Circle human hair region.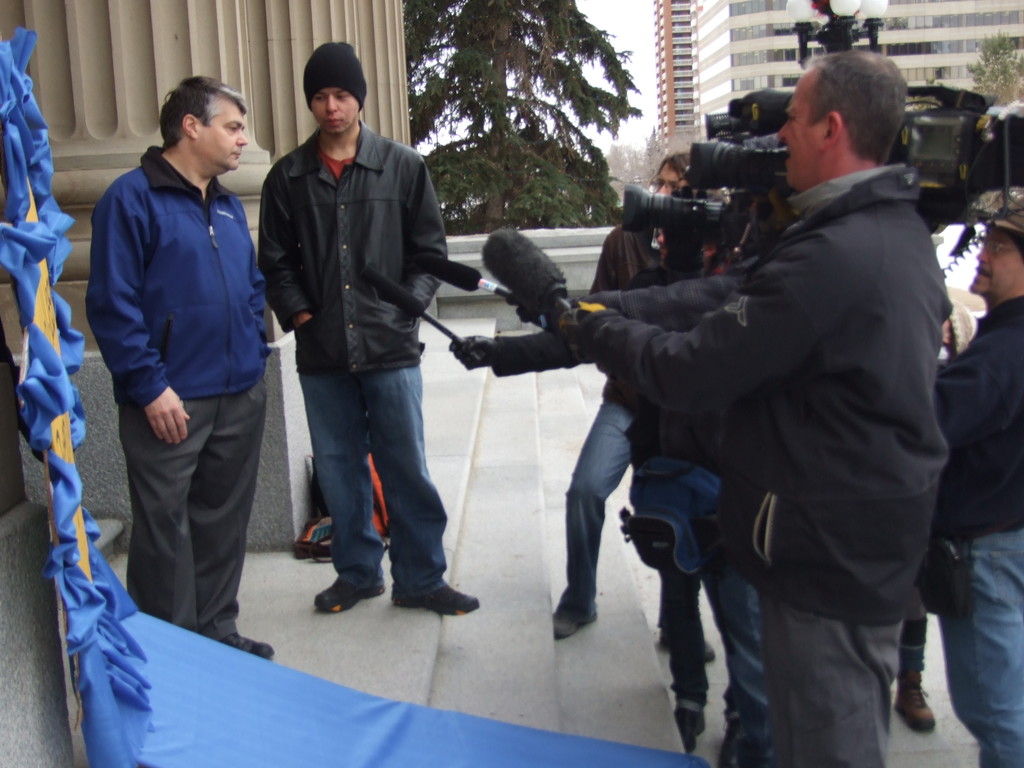
Region: locate(794, 45, 913, 160).
